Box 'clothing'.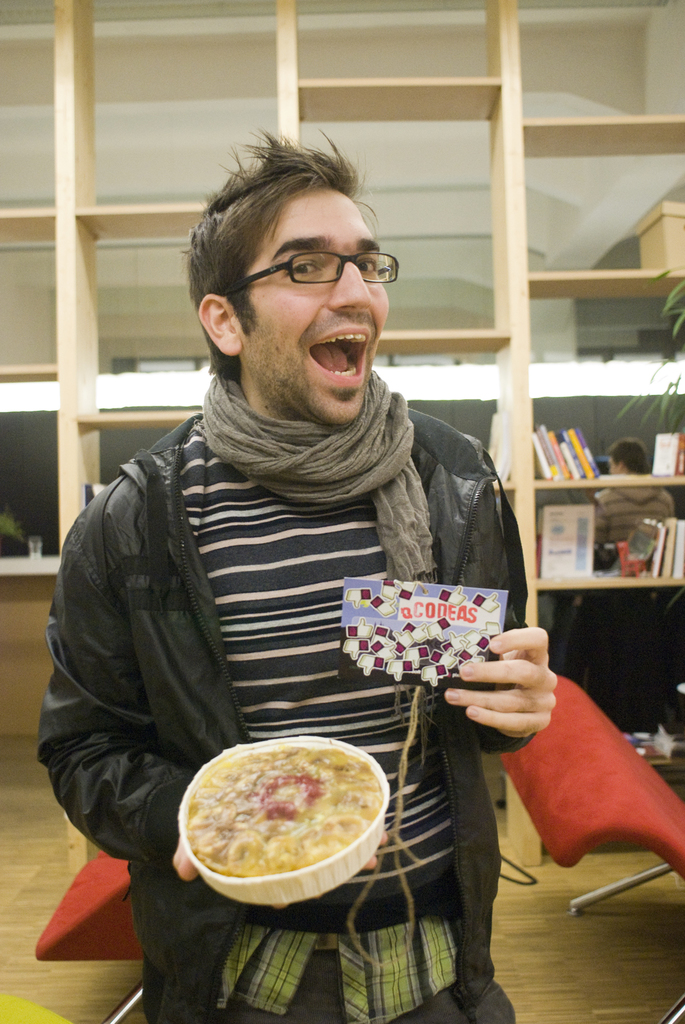
rect(594, 479, 678, 561).
